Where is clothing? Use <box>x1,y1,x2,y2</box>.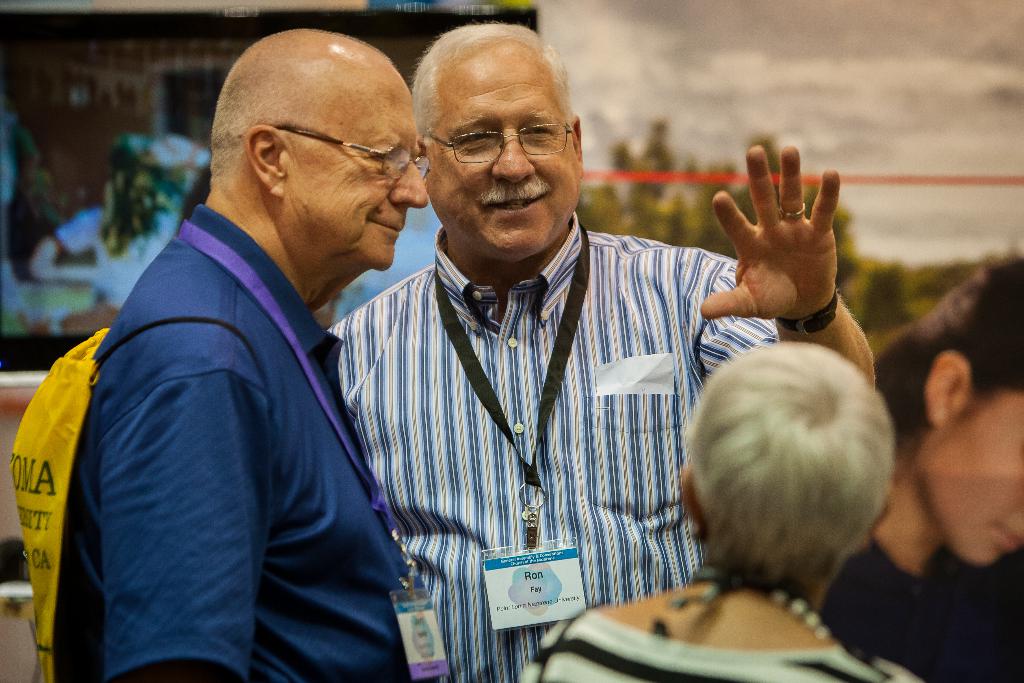
<box>322,223,784,682</box>.
